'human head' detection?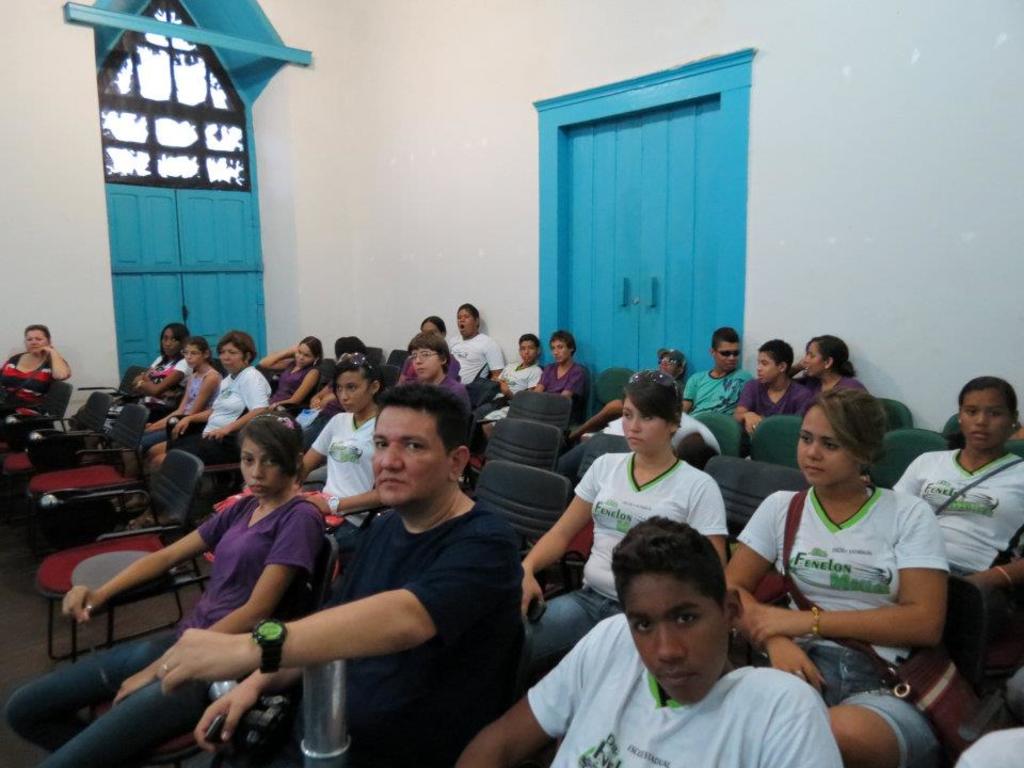
<bbox>547, 331, 576, 363</bbox>
